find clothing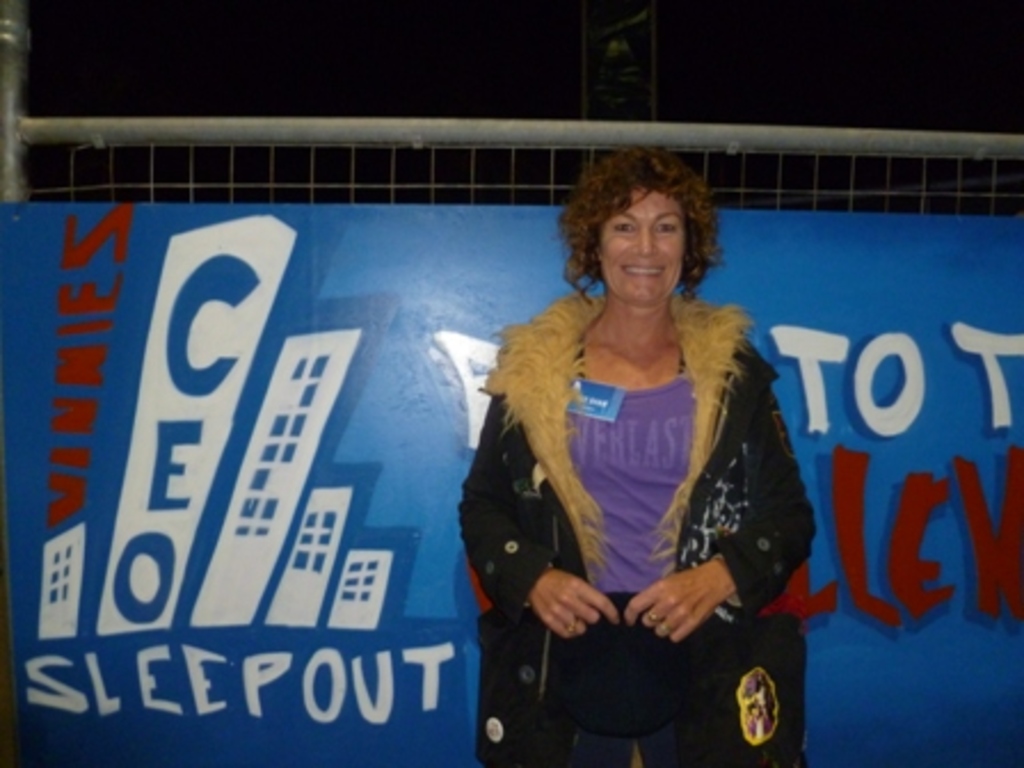
BBox(469, 267, 805, 709)
